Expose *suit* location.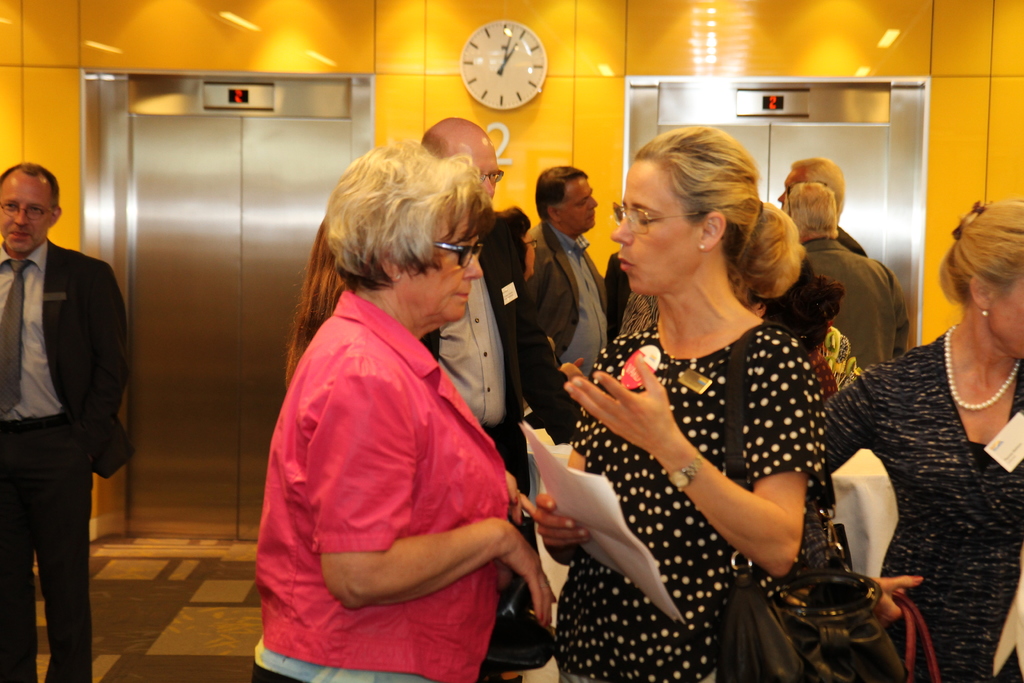
Exposed at <box>794,233,909,388</box>.
